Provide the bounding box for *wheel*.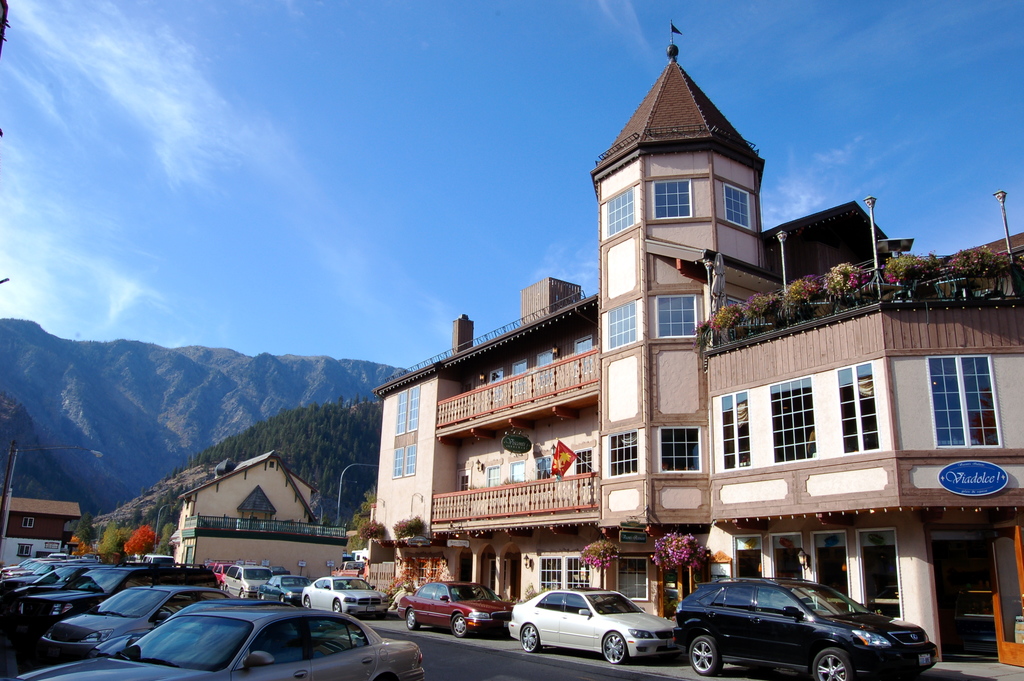
Rect(521, 624, 542, 653).
